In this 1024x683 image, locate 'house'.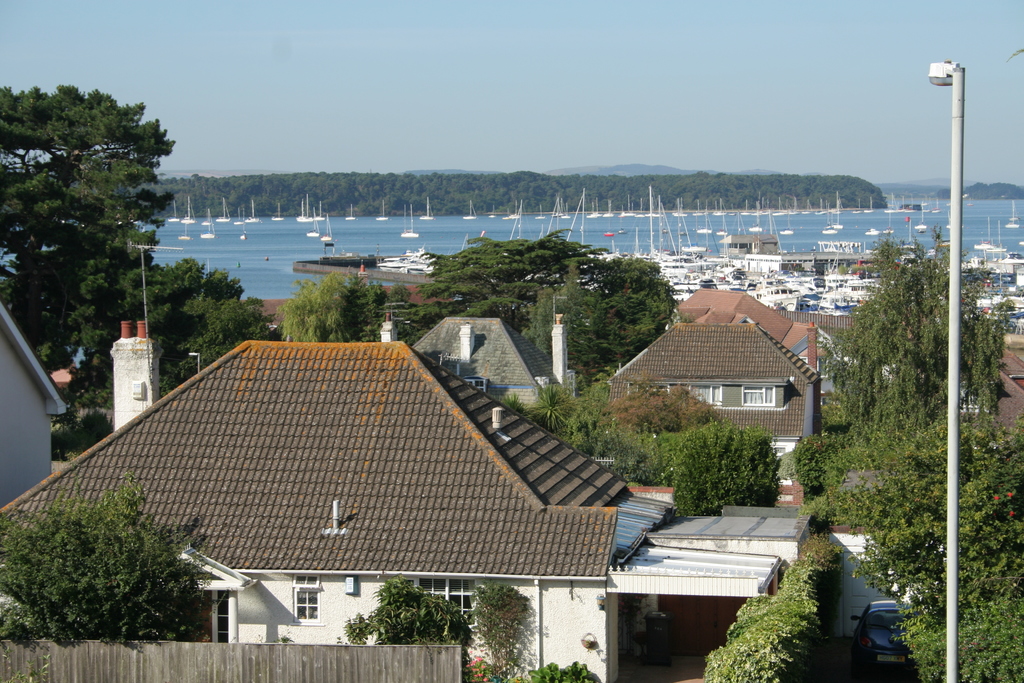
Bounding box: bbox=[0, 294, 689, 679].
